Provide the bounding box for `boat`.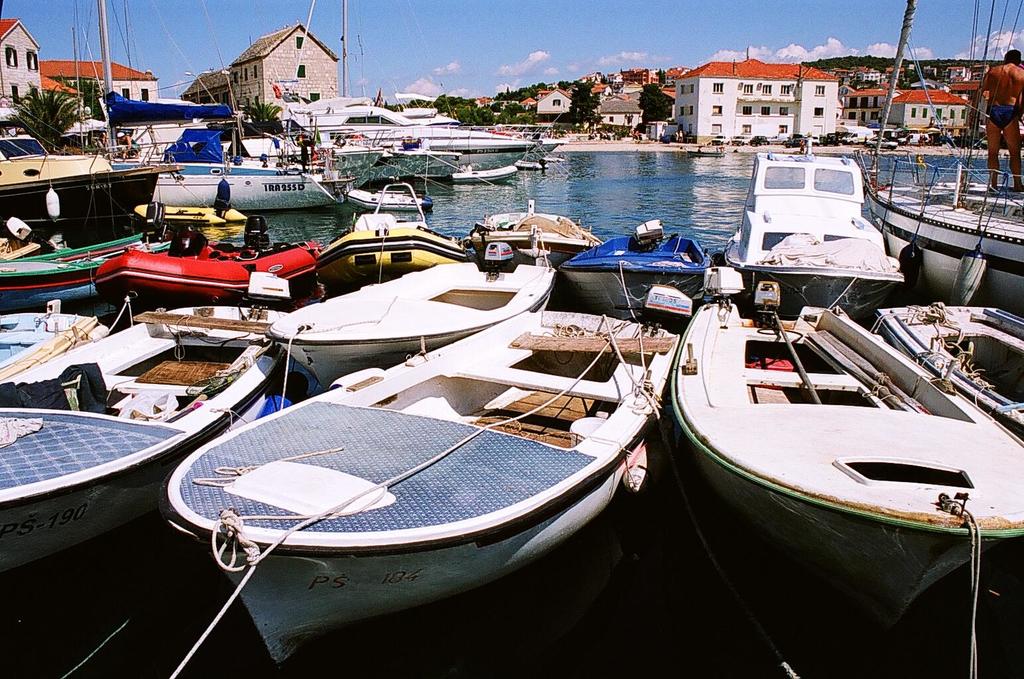
box=[146, 314, 685, 642].
